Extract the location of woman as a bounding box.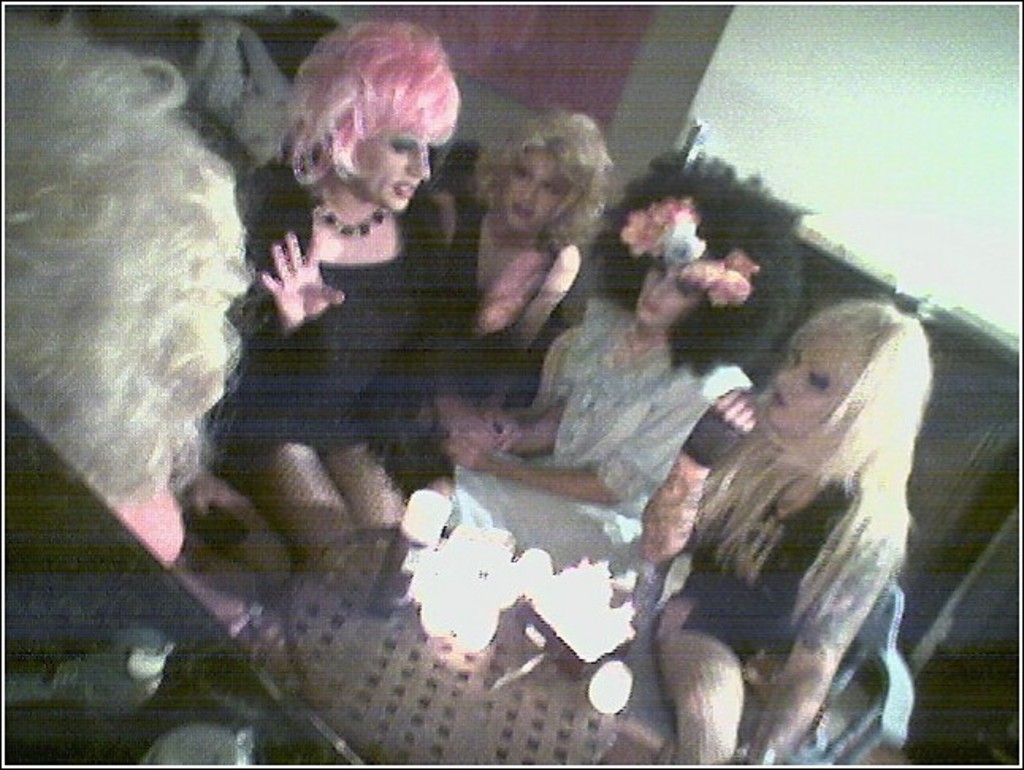
(left=407, top=112, right=620, bottom=461).
